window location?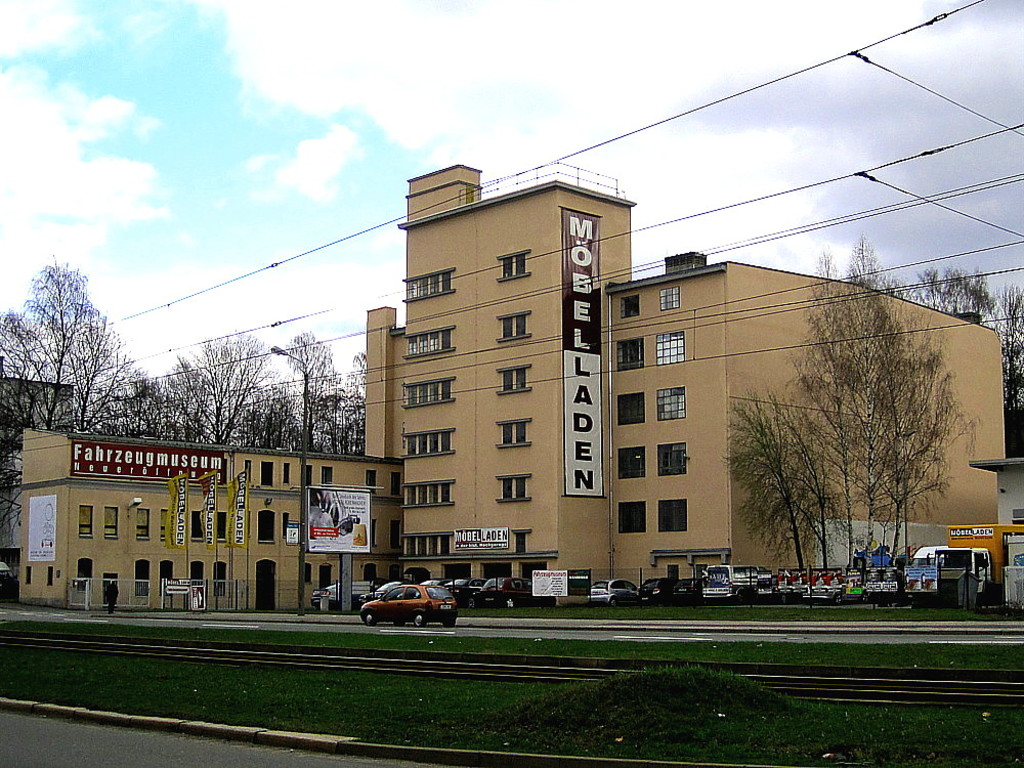
306:464:313:486
